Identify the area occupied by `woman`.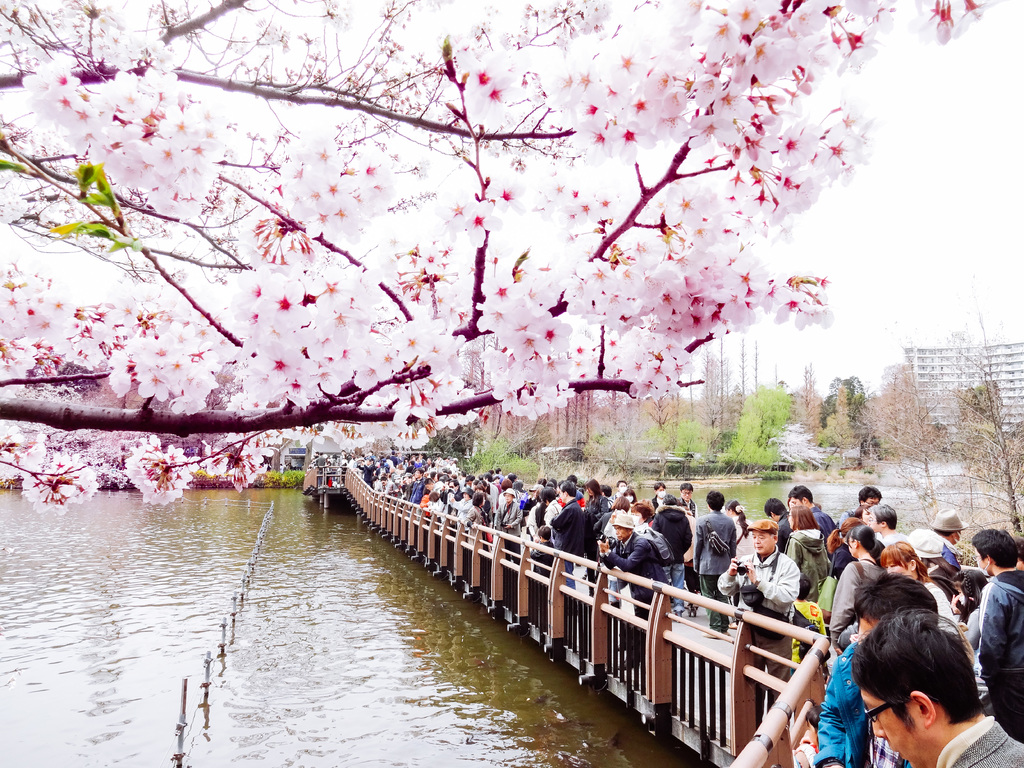
Area: [826, 519, 889, 655].
